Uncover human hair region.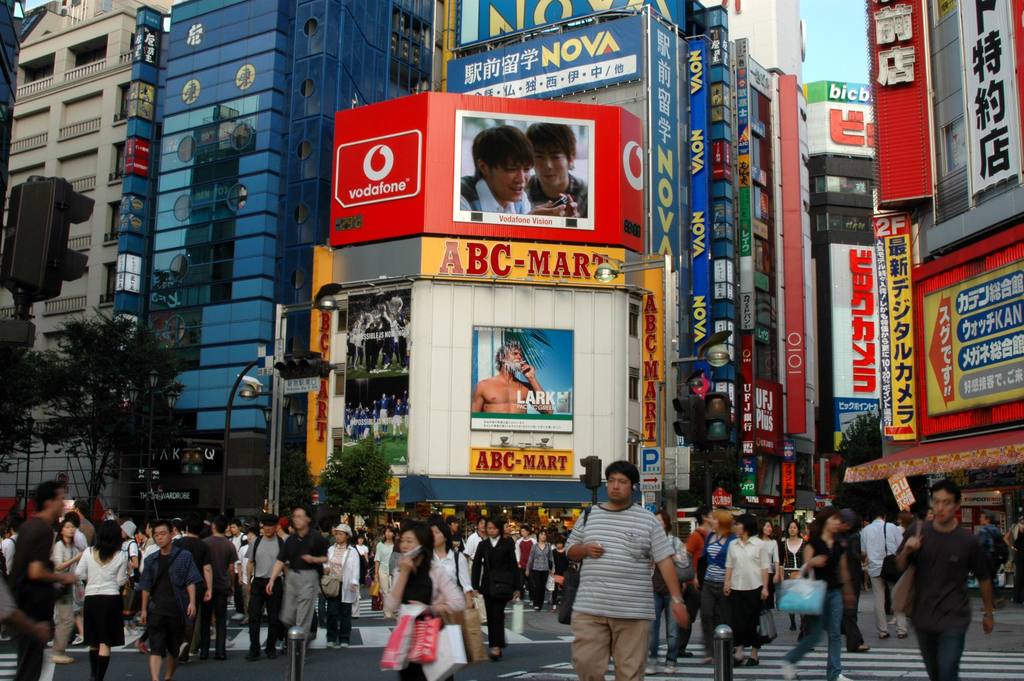
Uncovered: region(474, 129, 531, 176).
